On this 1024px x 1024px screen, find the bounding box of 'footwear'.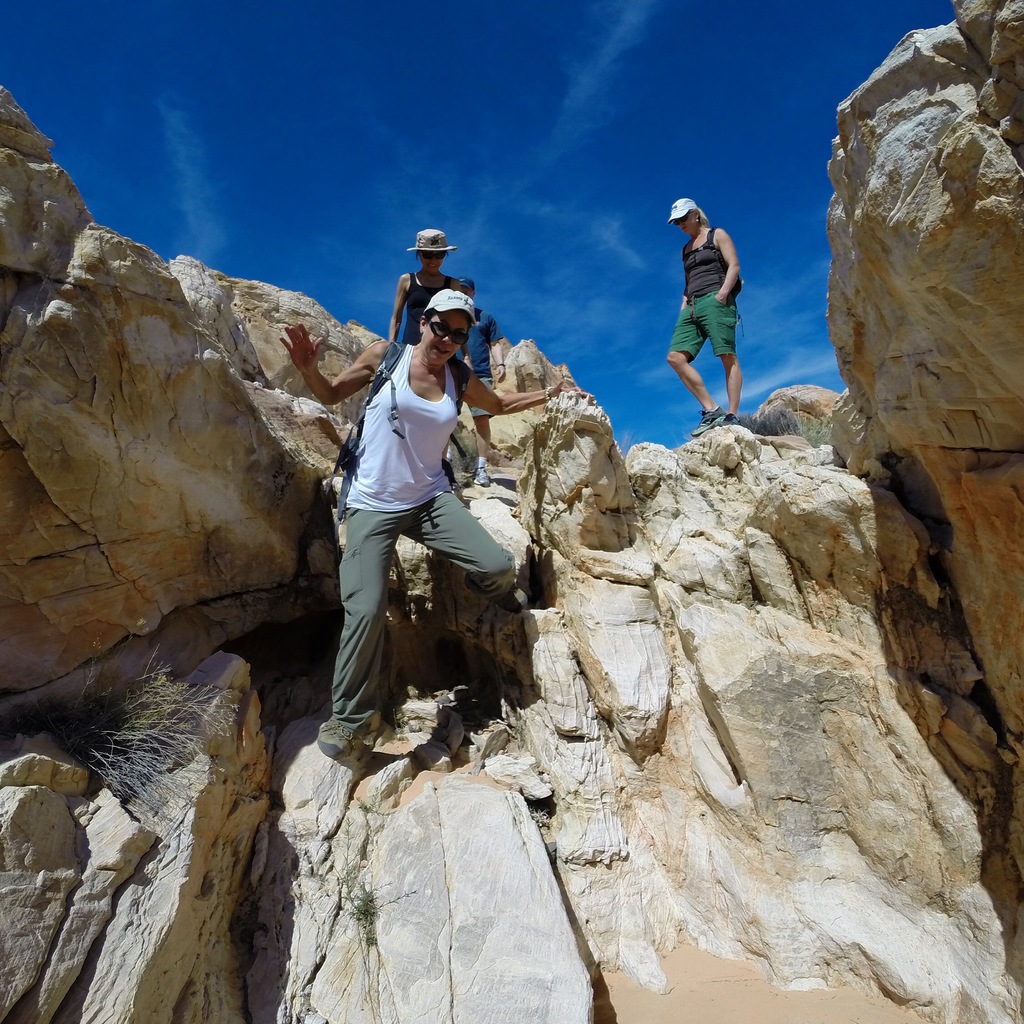
Bounding box: bbox(716, 412, 742, 428).
